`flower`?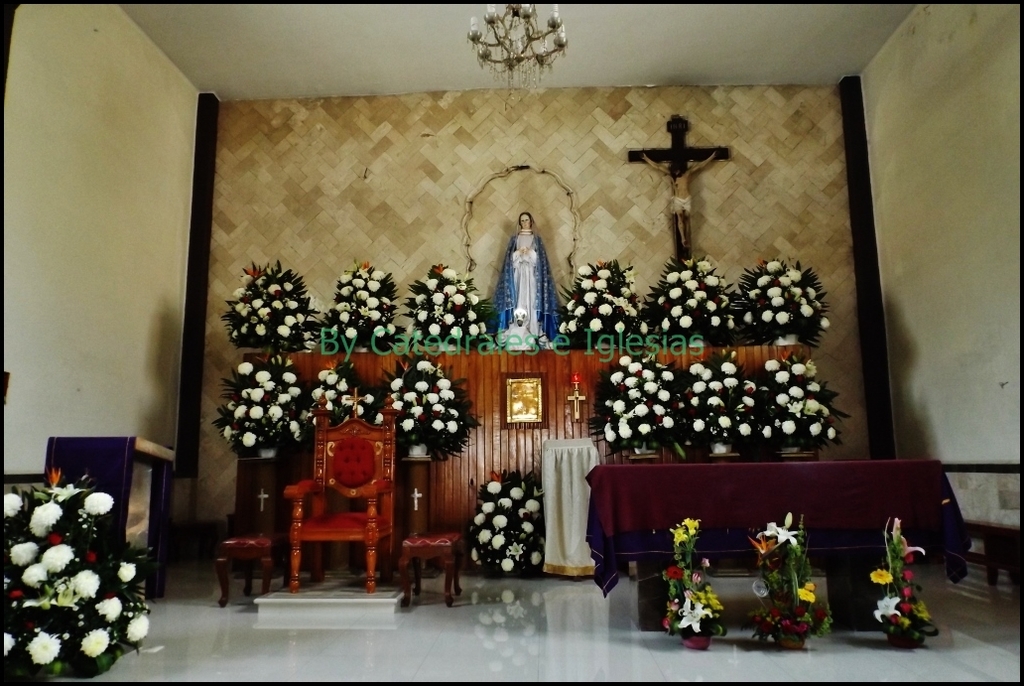
x1=756, y1=512, x2=798, y2=545
